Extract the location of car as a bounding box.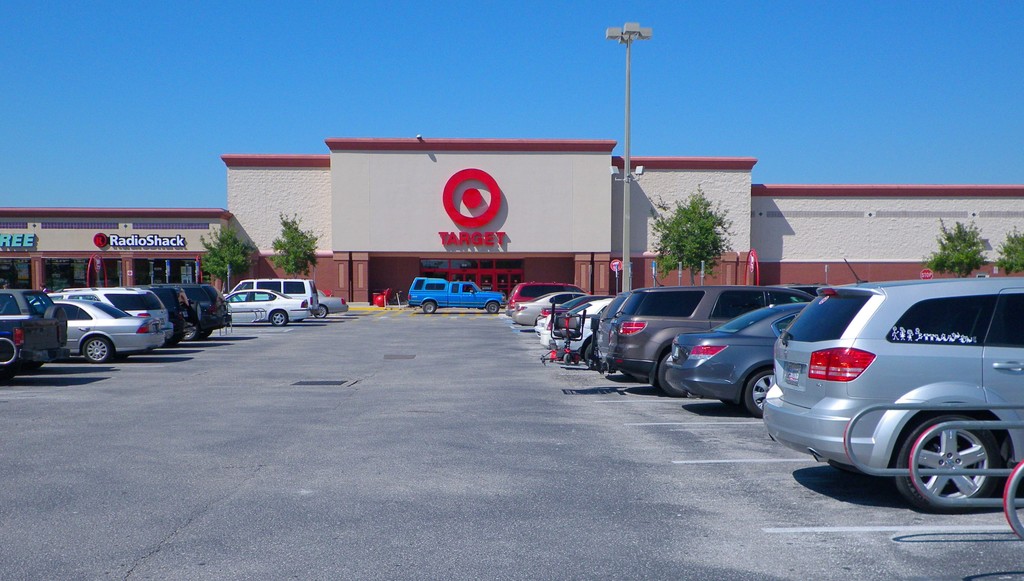
BBox(140, 277, 205, 353).
